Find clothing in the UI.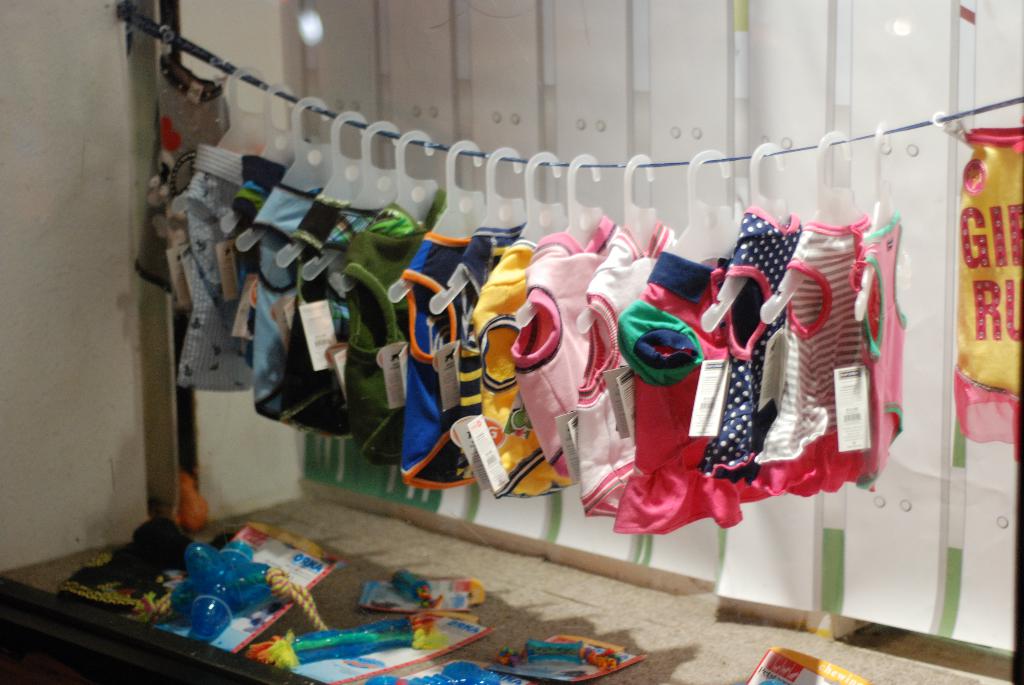
UI element at box=[760, 221, 875, 500].
